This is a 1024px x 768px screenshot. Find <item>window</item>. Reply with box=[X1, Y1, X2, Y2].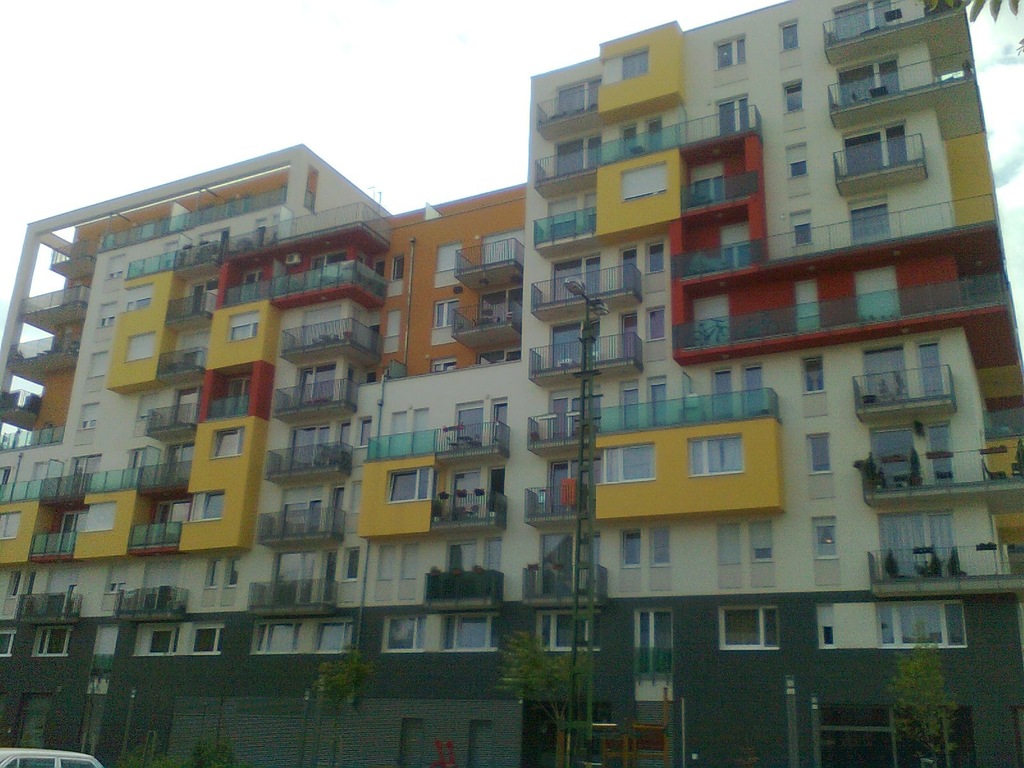
box=[439, 294, 465, 333].
